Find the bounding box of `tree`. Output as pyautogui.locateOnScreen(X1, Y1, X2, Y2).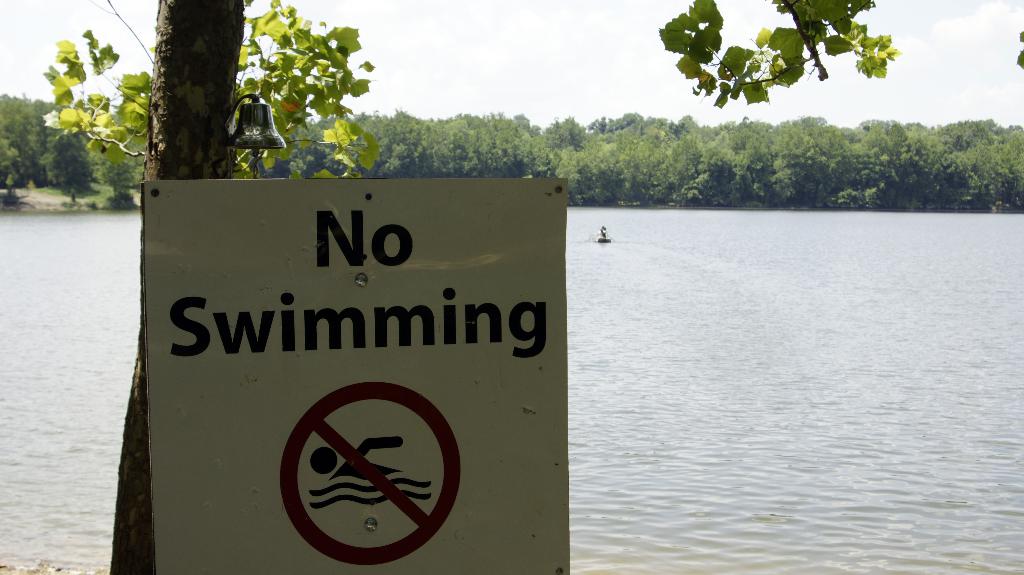
pyautogui.locateOnScreen(0, 93, 53, 197).
